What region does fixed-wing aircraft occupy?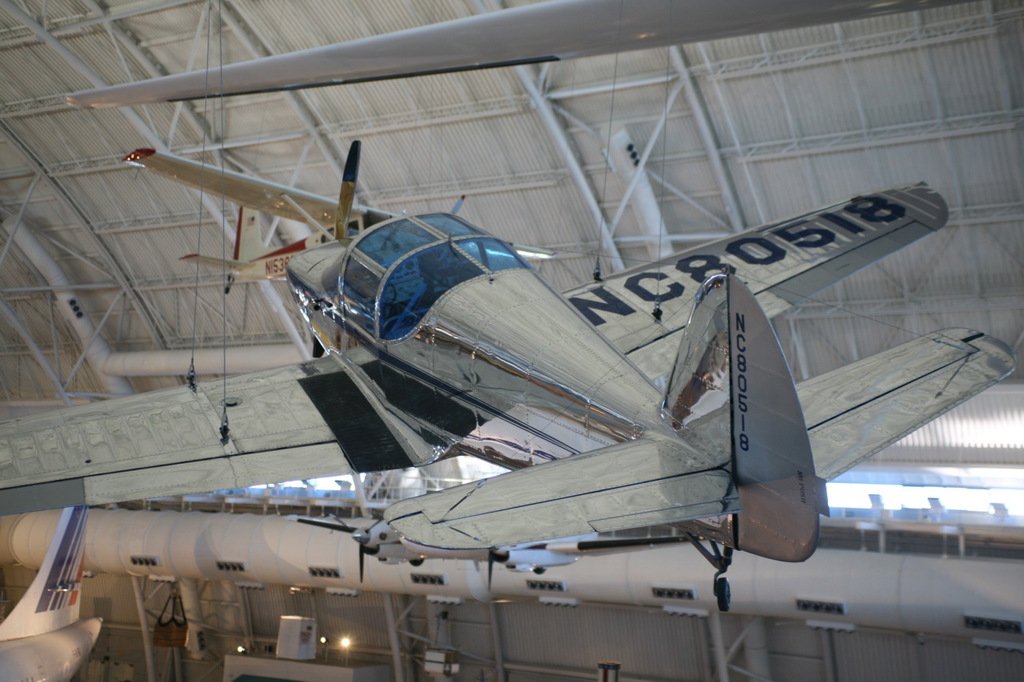
rect(0, 500, 107, 681).
